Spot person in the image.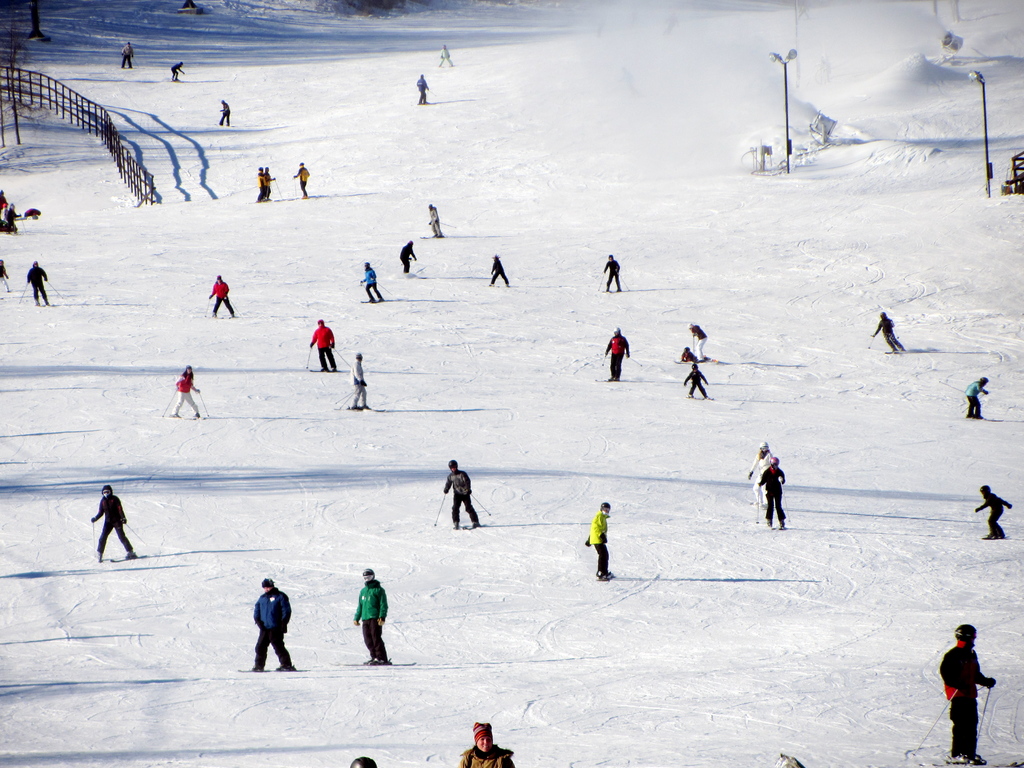
person found at Rect(489, 252, 512, 287).
